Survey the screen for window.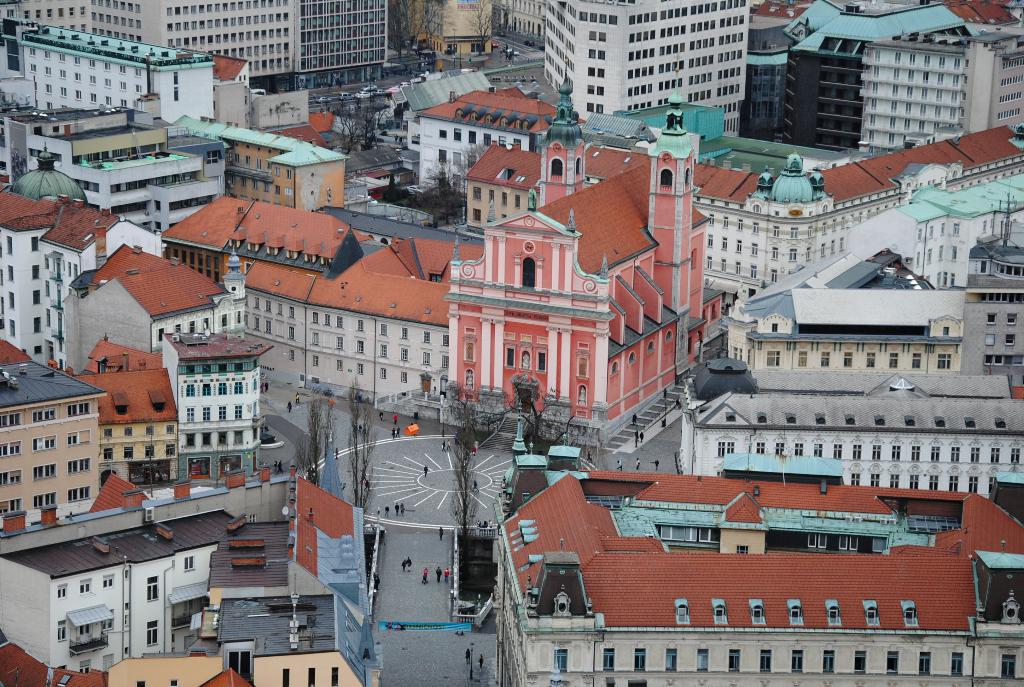
Survey found: detection(910, 652, 938, 674).
